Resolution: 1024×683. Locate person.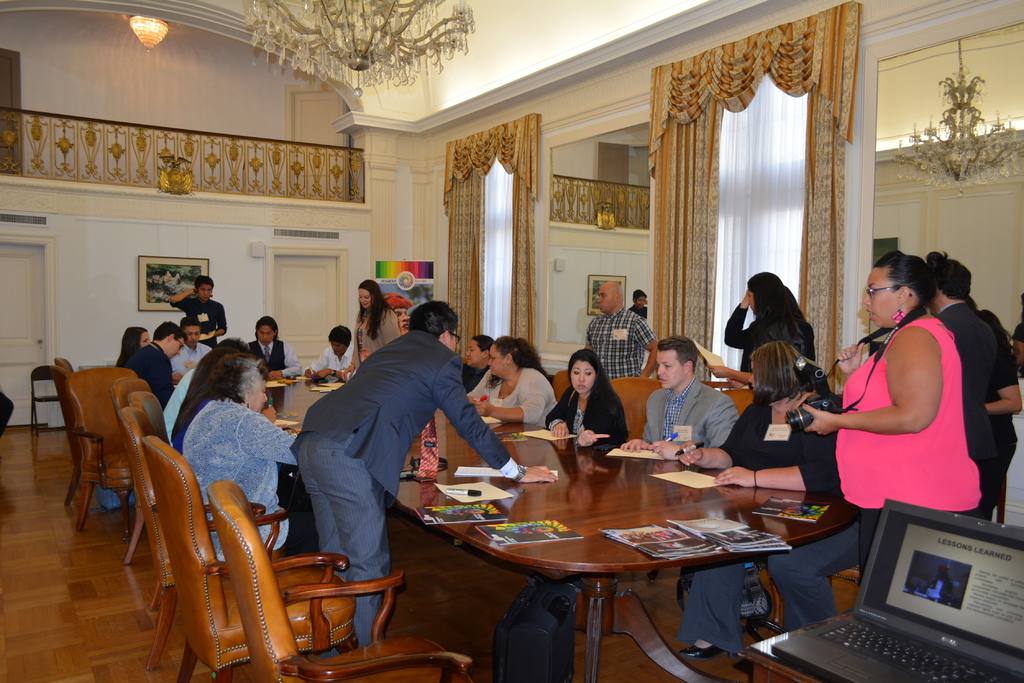
(169, 342, 250, 454).
